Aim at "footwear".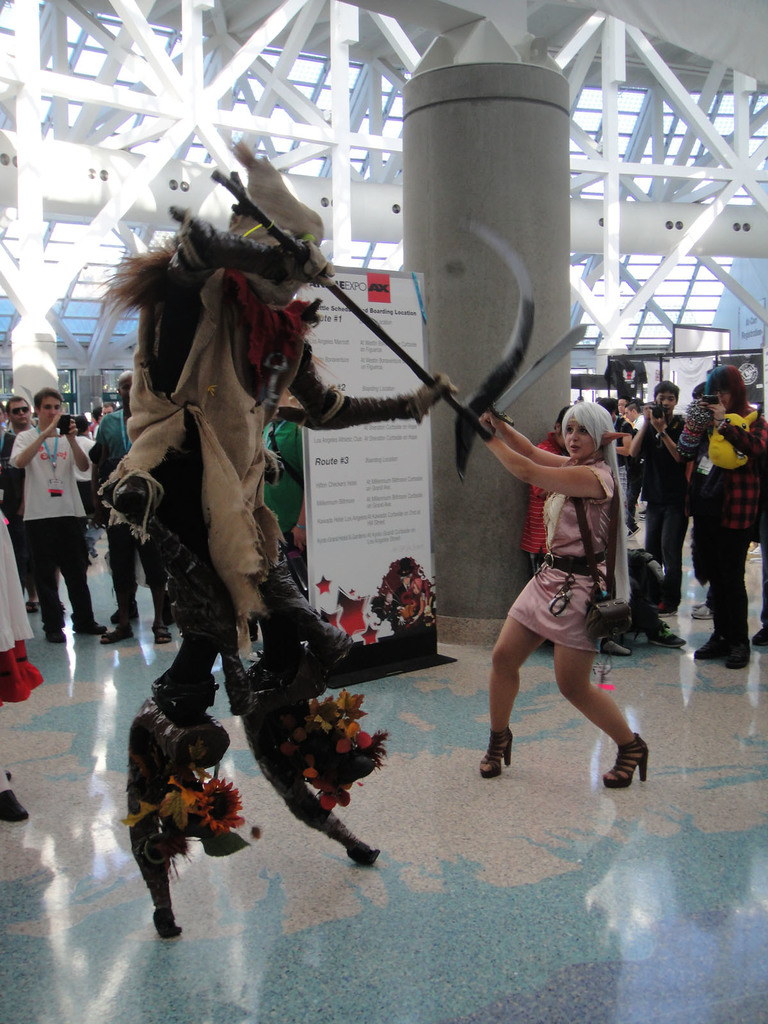
Aimed at Rect(728, 641, 753, 671).
